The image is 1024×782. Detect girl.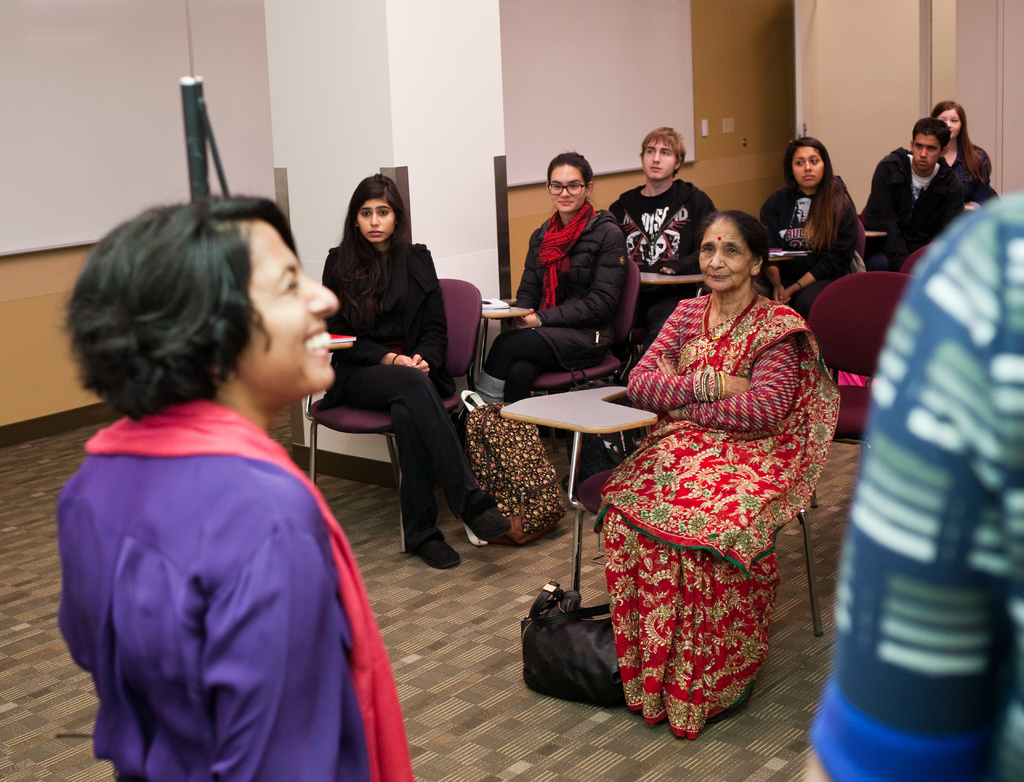
Detection: [321,175,510,568].
